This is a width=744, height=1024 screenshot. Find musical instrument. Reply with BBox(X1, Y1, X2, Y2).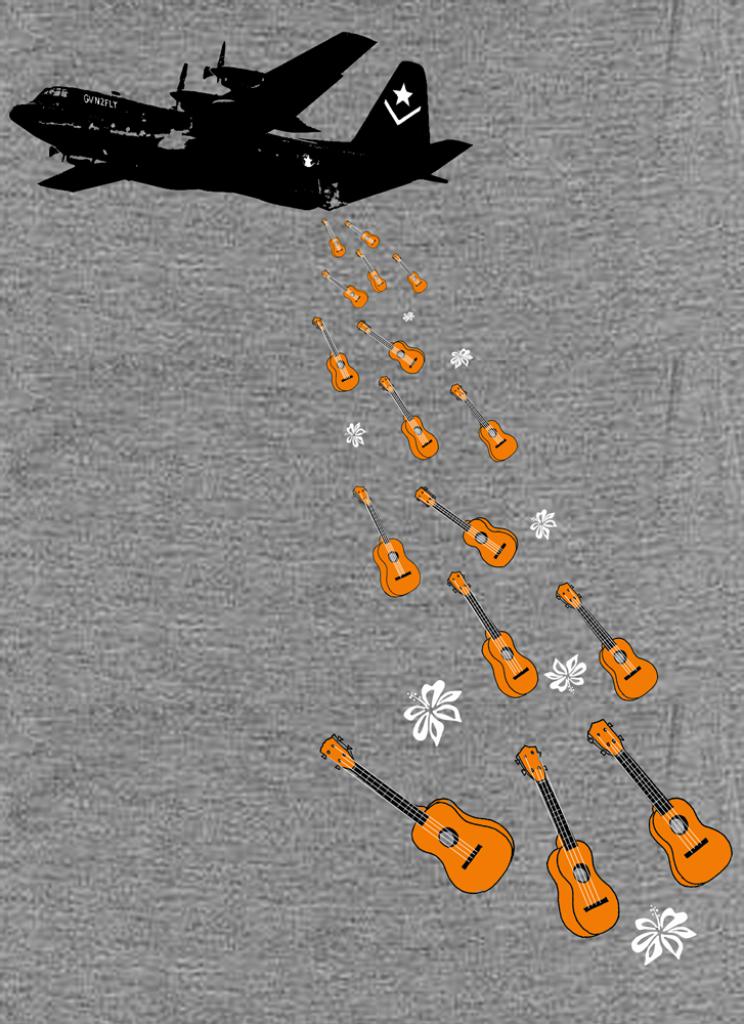
BBox(438, 570, 541, 706).
